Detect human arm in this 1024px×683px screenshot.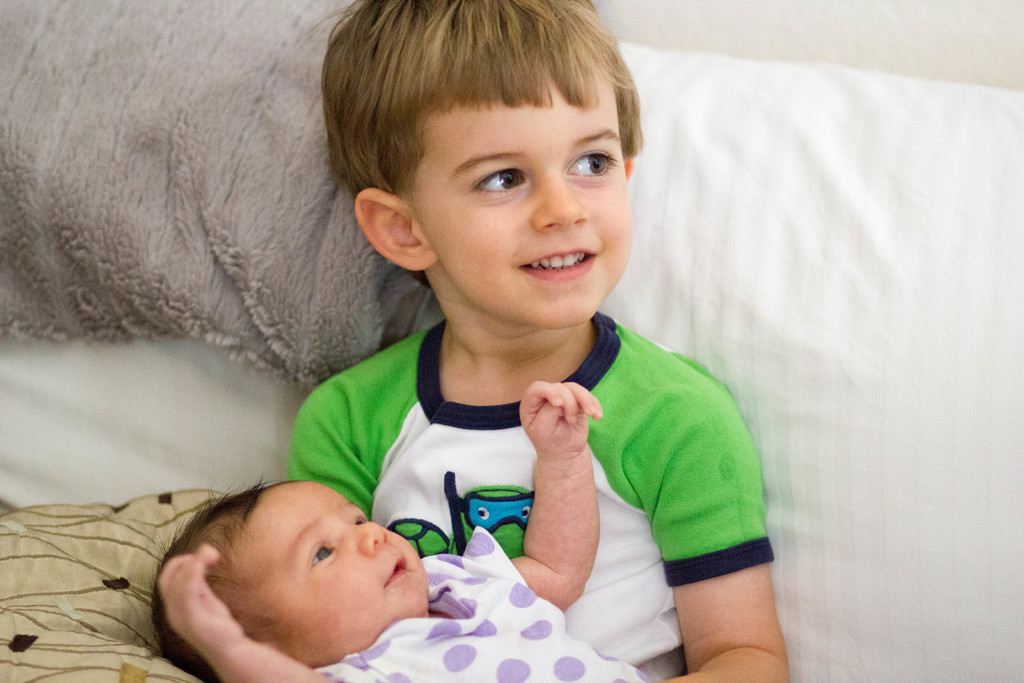
Detection: 511 354 616 633.
